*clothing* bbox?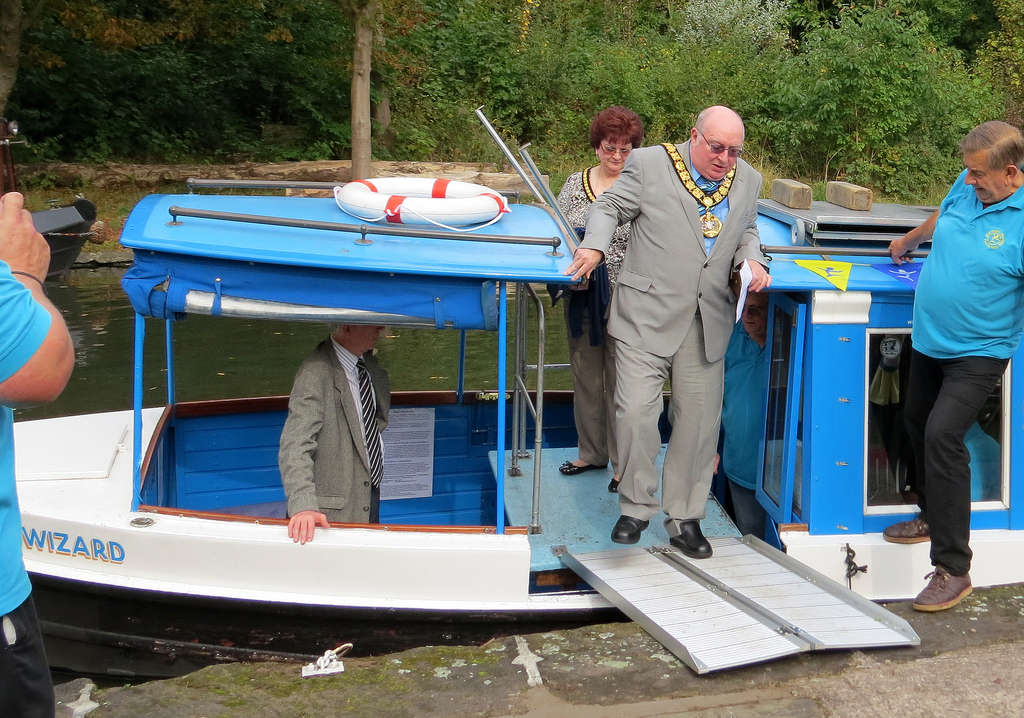
select_region(554, 166, 632, 295)
